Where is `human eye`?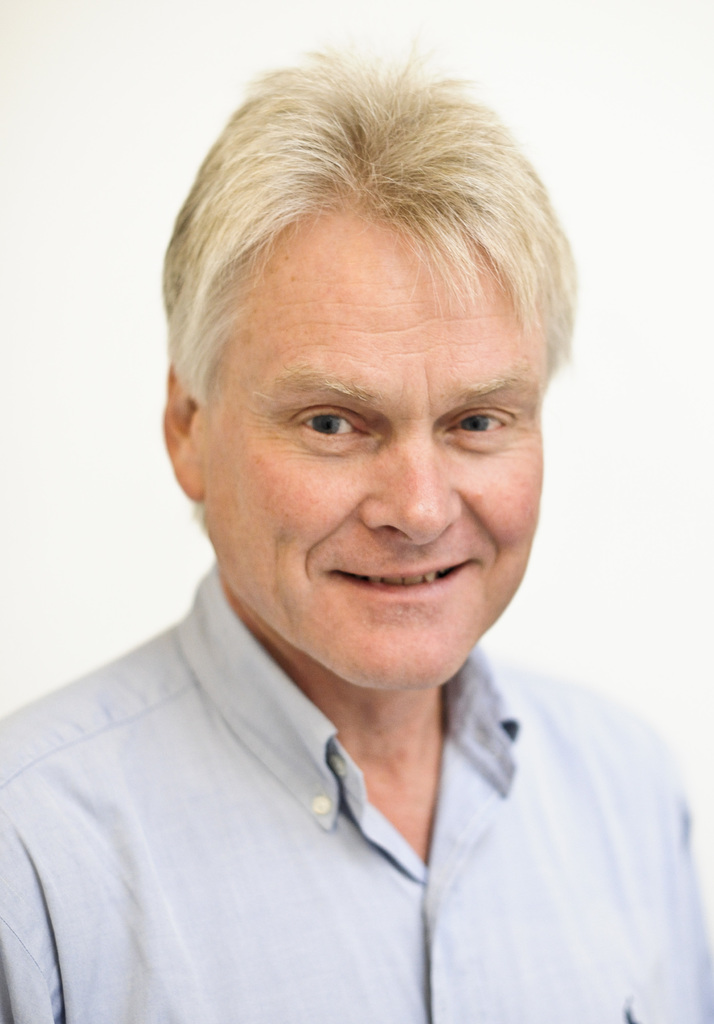
281 387 378 452.
